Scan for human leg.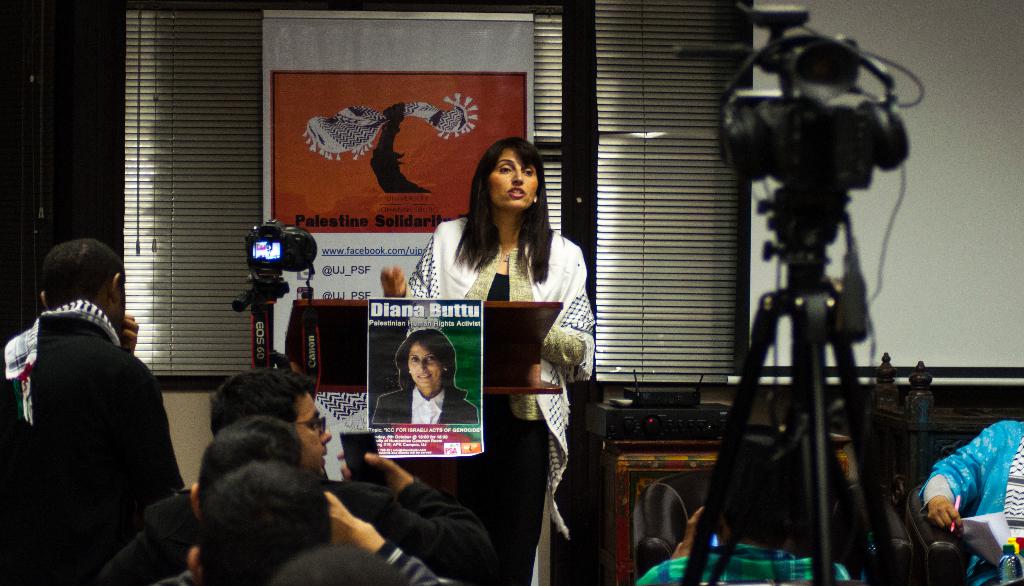
Scan result: [457, 394, 546, 585].
